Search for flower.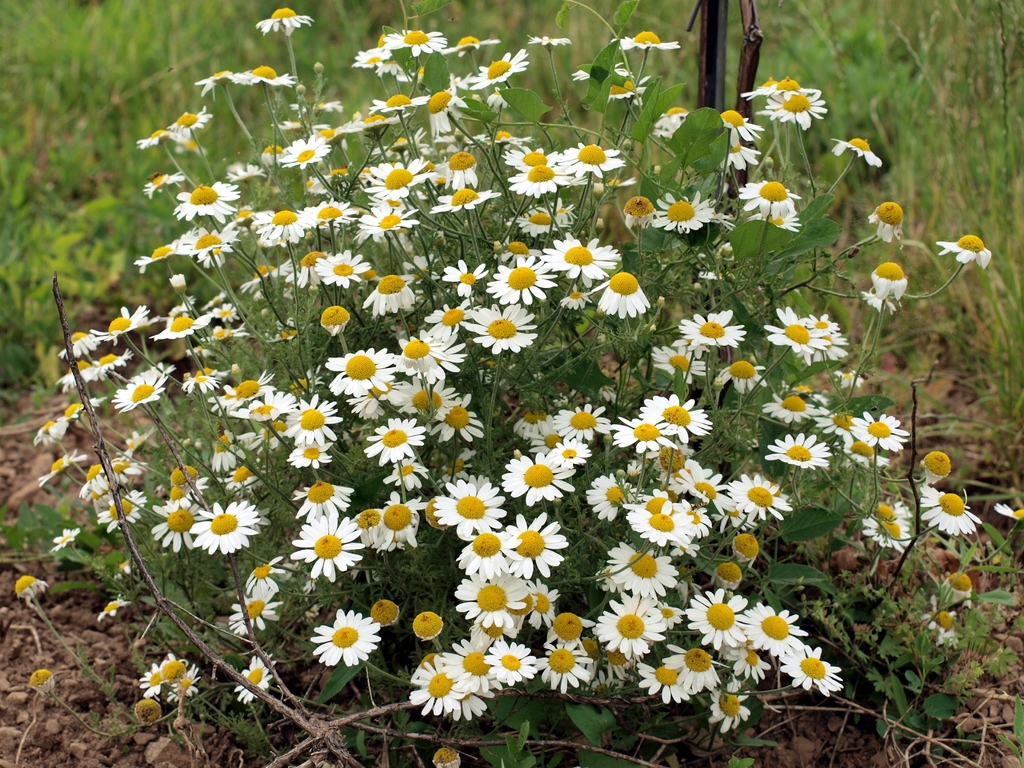
Found at [x1=428, y1=743, x2=460, y2=767].
